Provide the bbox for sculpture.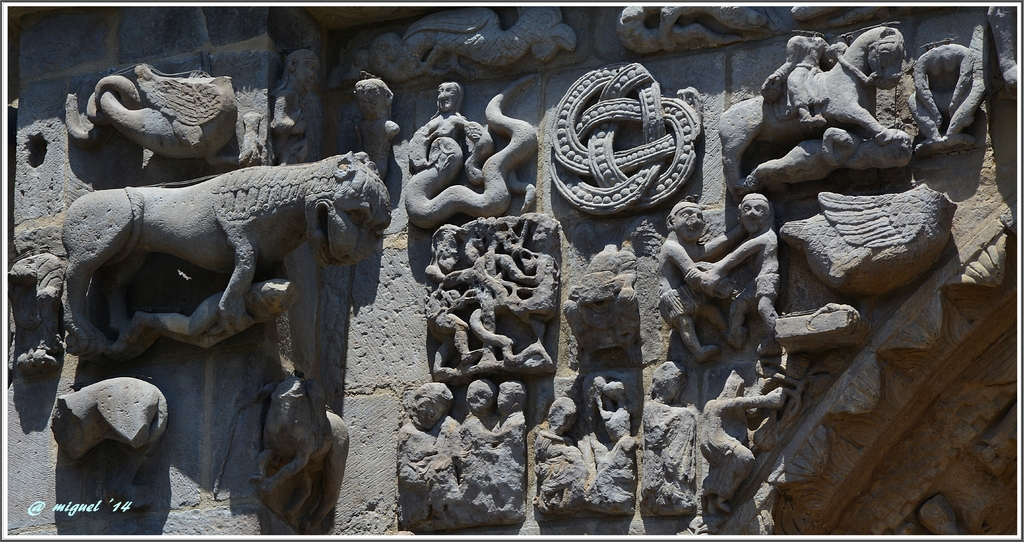
<bbox>646, 365, 698, 533</bbox>.
